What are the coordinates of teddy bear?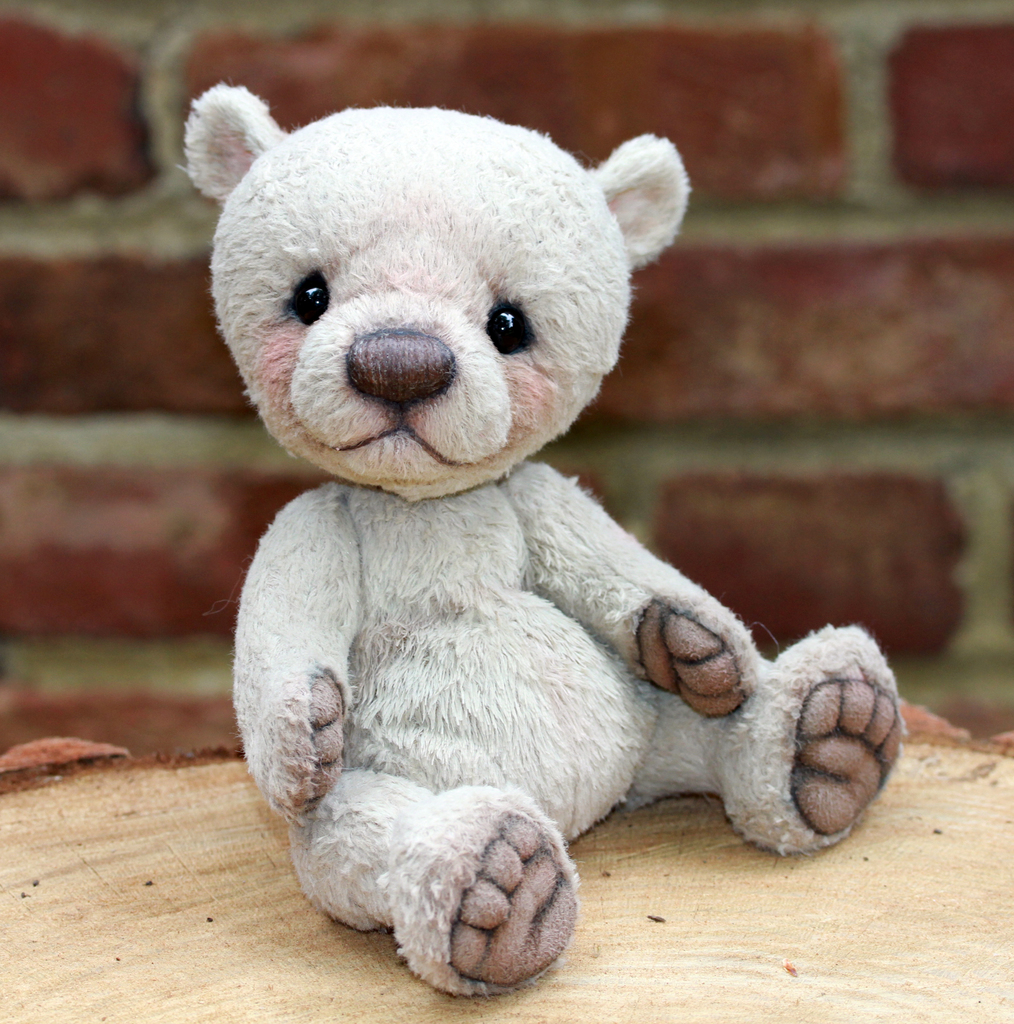
174 77 902 1001.
